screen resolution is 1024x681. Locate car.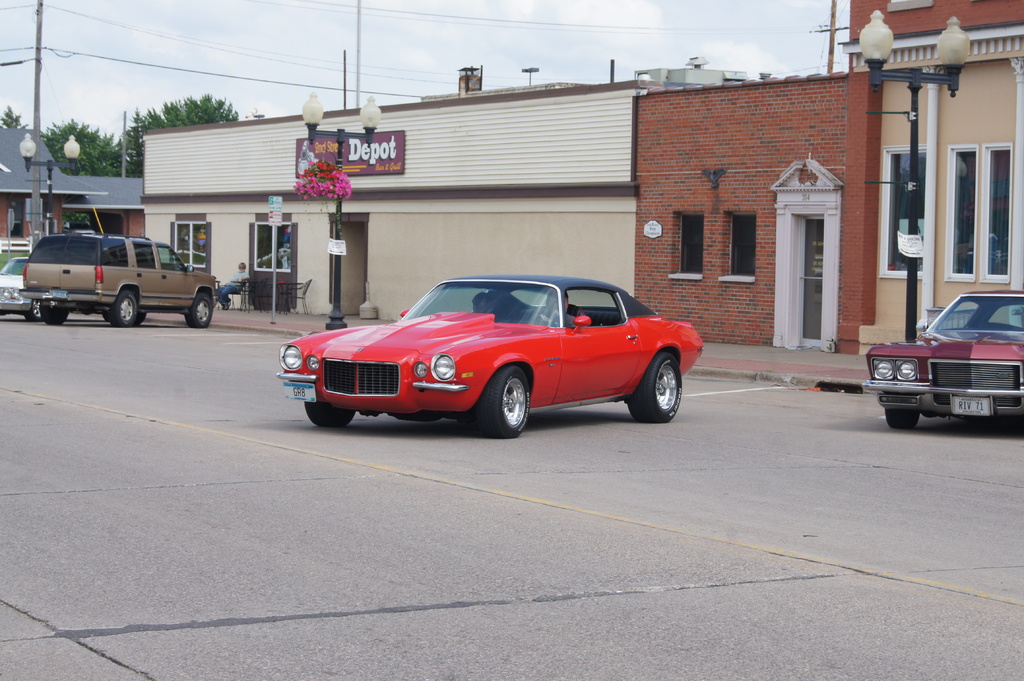
(x1=861, y1=291, x2=1023, y2=428).
